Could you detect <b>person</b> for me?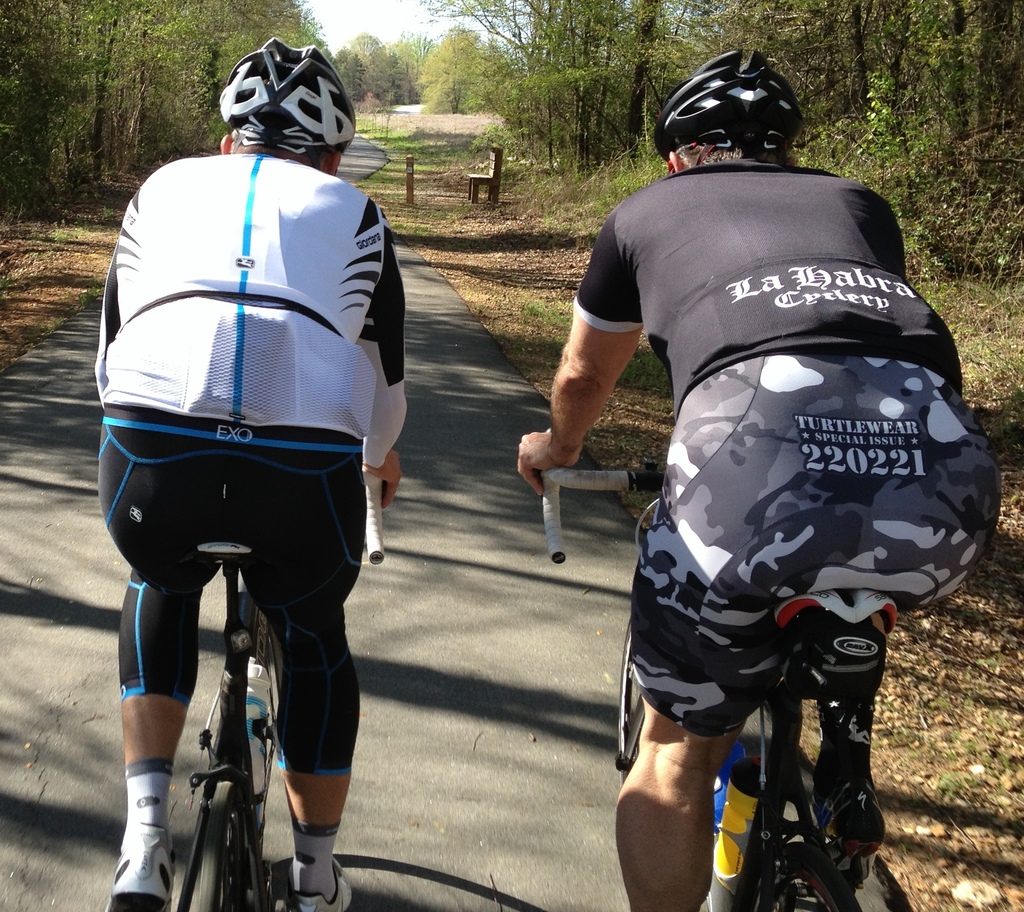
Detection result: rect(91, 36, 410, 911).
